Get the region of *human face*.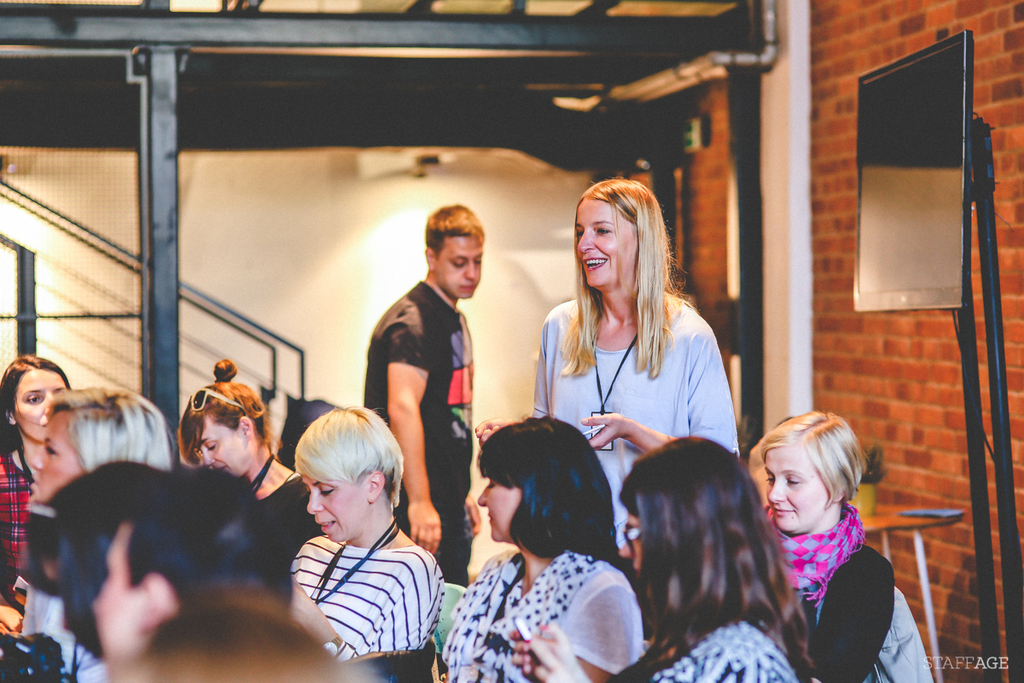
pyautogui.locateOnScreen(436, 231, 487, 298).
